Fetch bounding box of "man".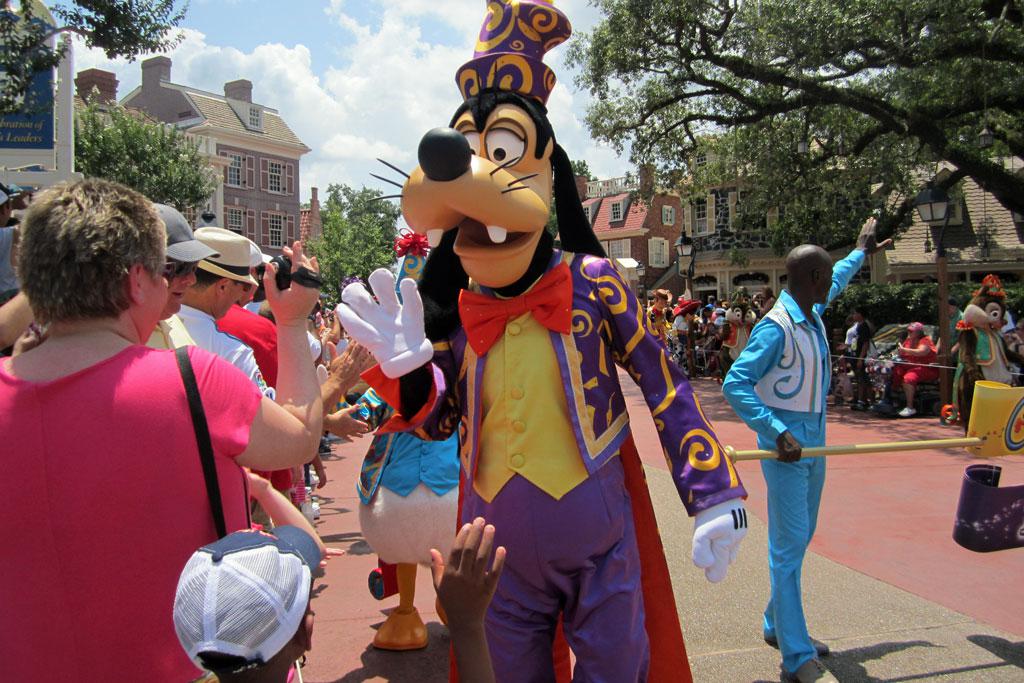
Bbox: (left=646, top=287, right=670, bottom=345).
